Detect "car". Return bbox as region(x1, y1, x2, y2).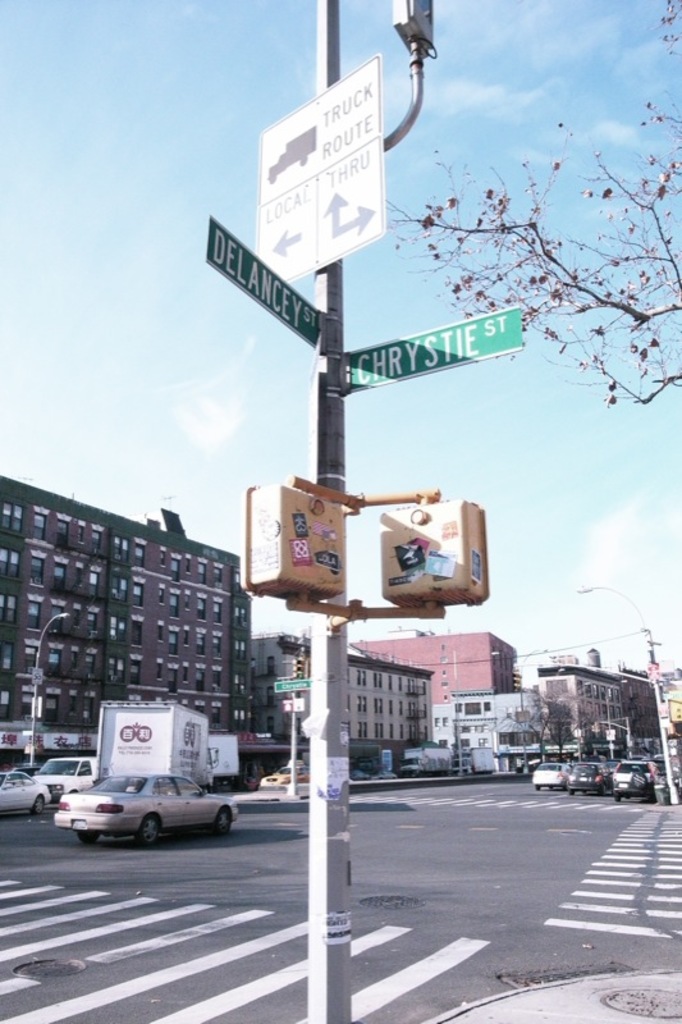
region(239, 778, 256, 791).
